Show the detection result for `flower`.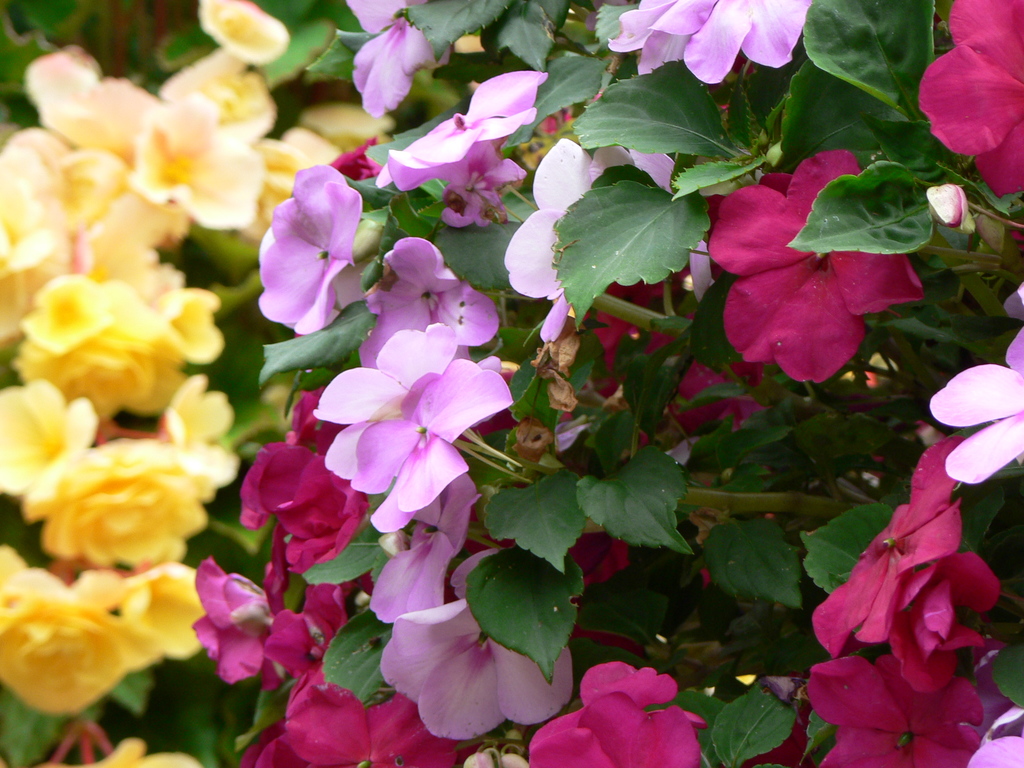
BBox(531, 659, 709, 767).
